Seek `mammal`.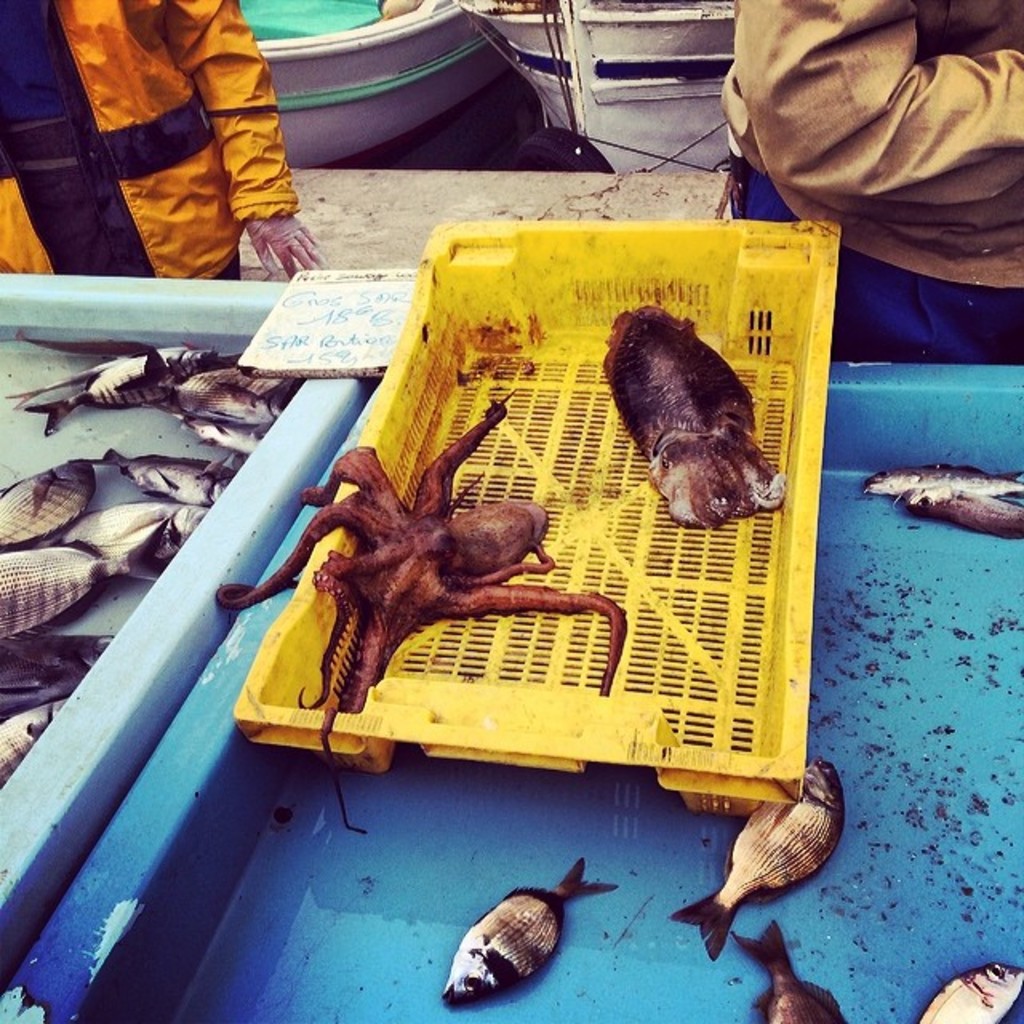
detection(0, 0, 322, 283).
